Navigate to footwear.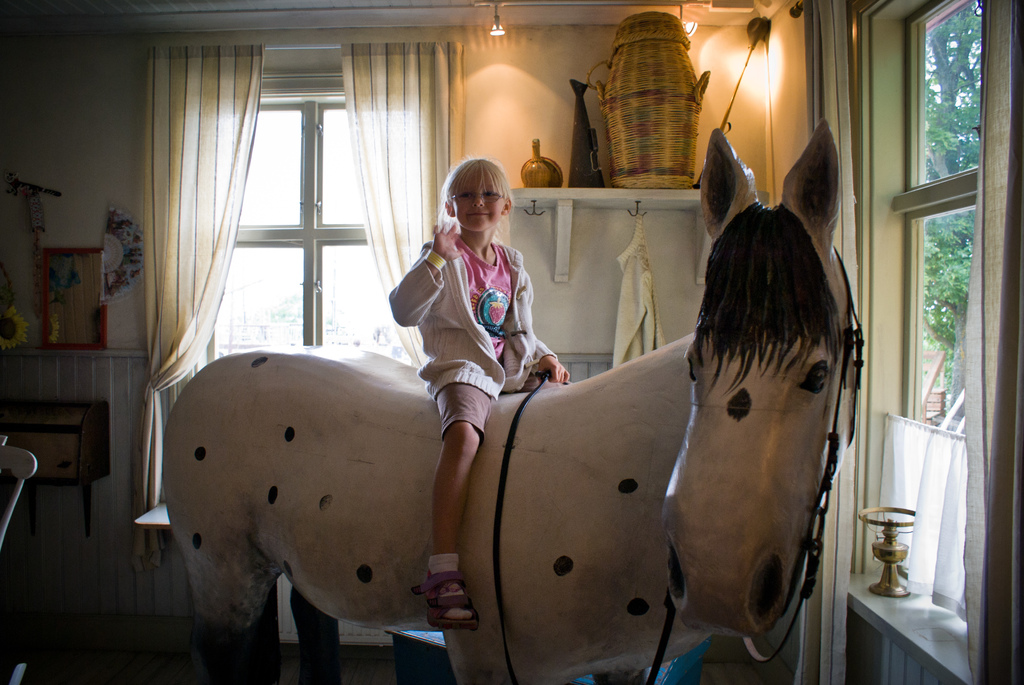
Navigation target: pyautogui.locateOnScreen(411, 572, 478, 627).
